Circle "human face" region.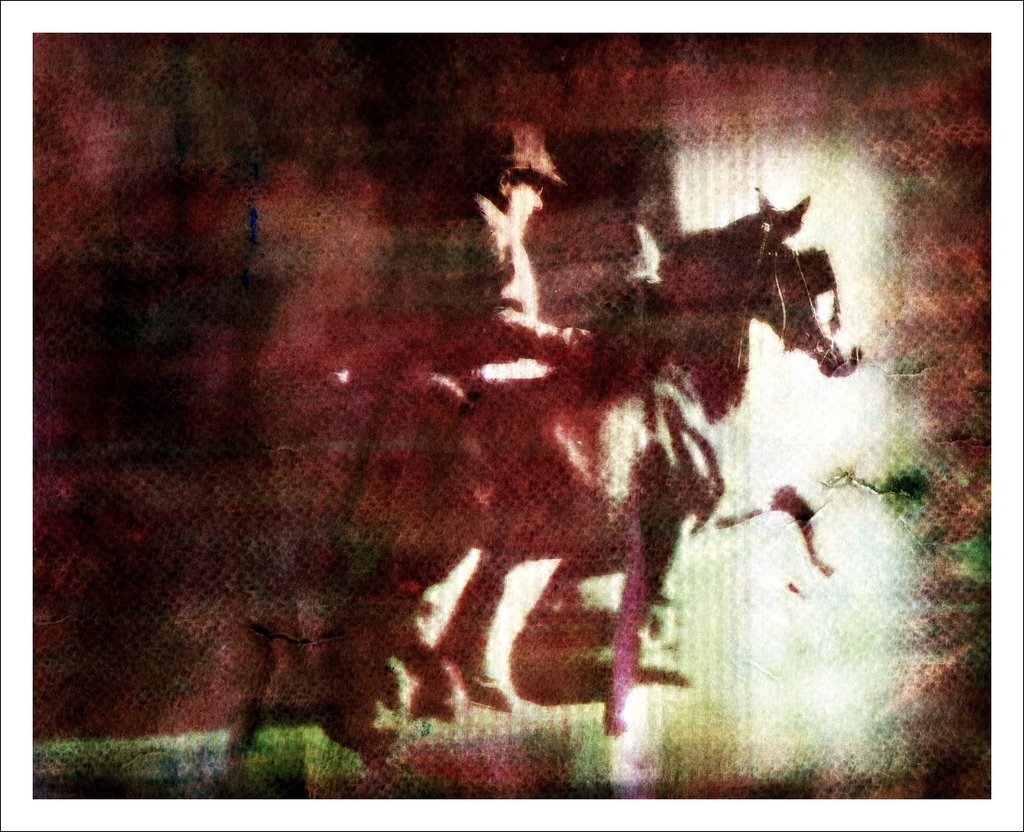
Region: rect(511, 175, 547, 236).
